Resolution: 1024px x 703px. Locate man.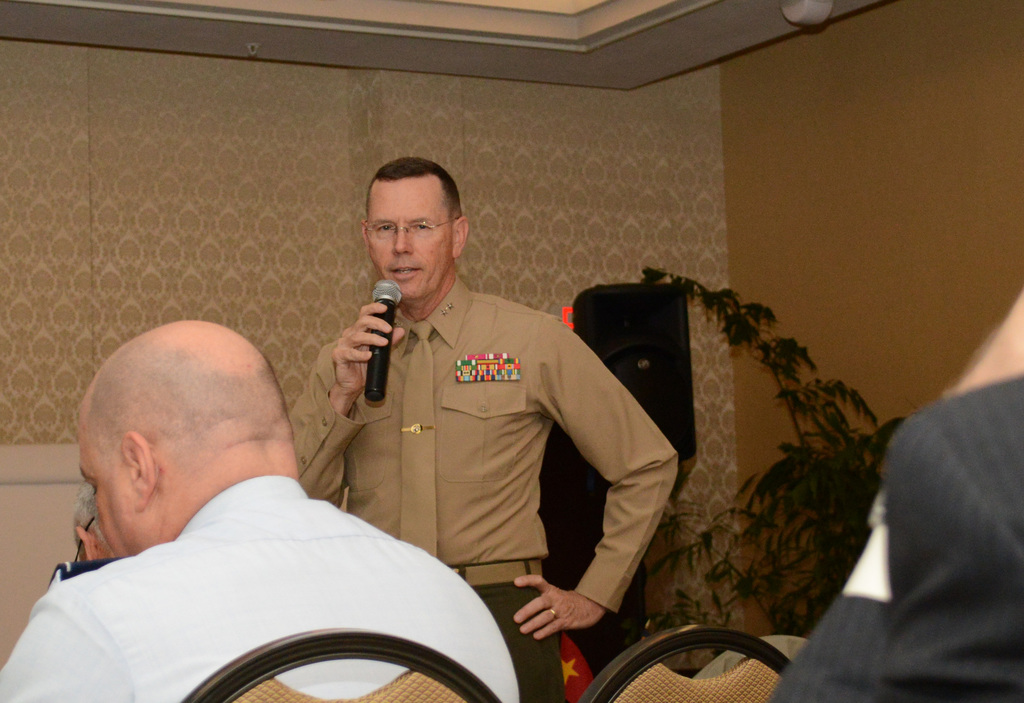
crop(764, 293, 1023, 702).
